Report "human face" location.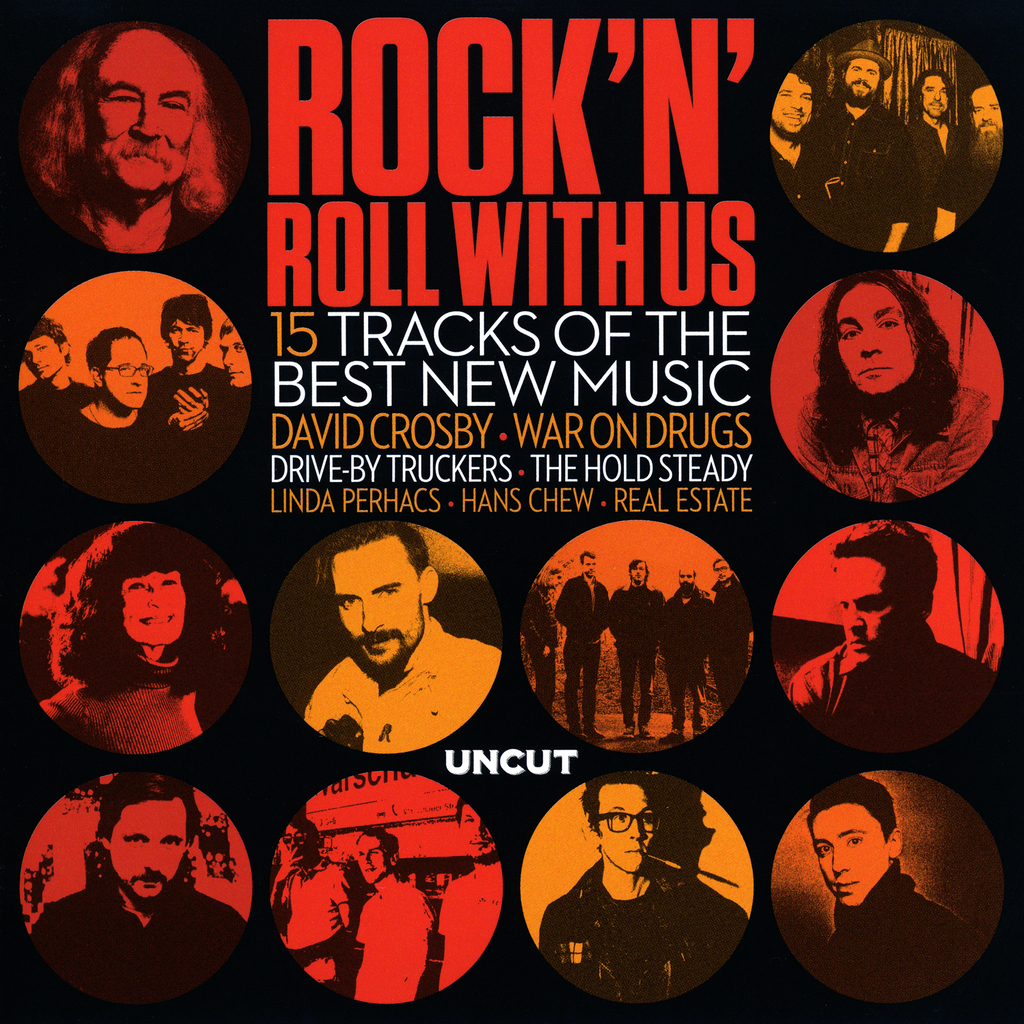
Report: 164, 321, 200, 356.
